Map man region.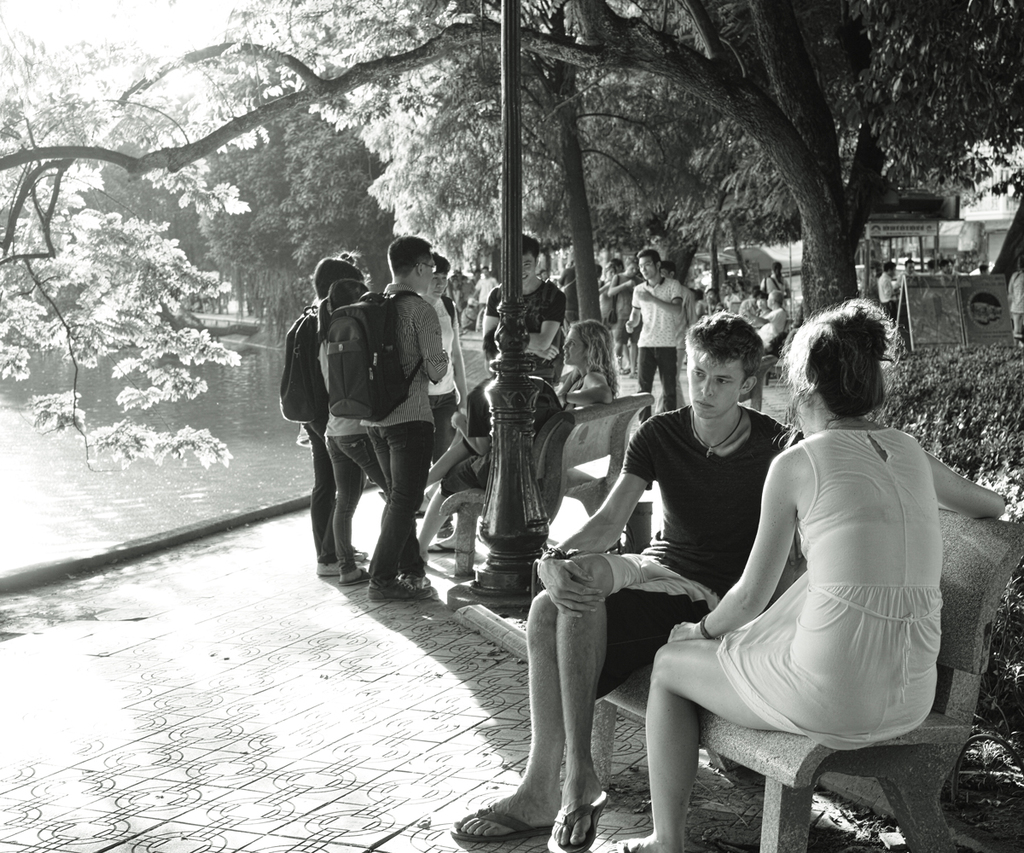
Mapped to bbox=(613, 264, 642, 374).
